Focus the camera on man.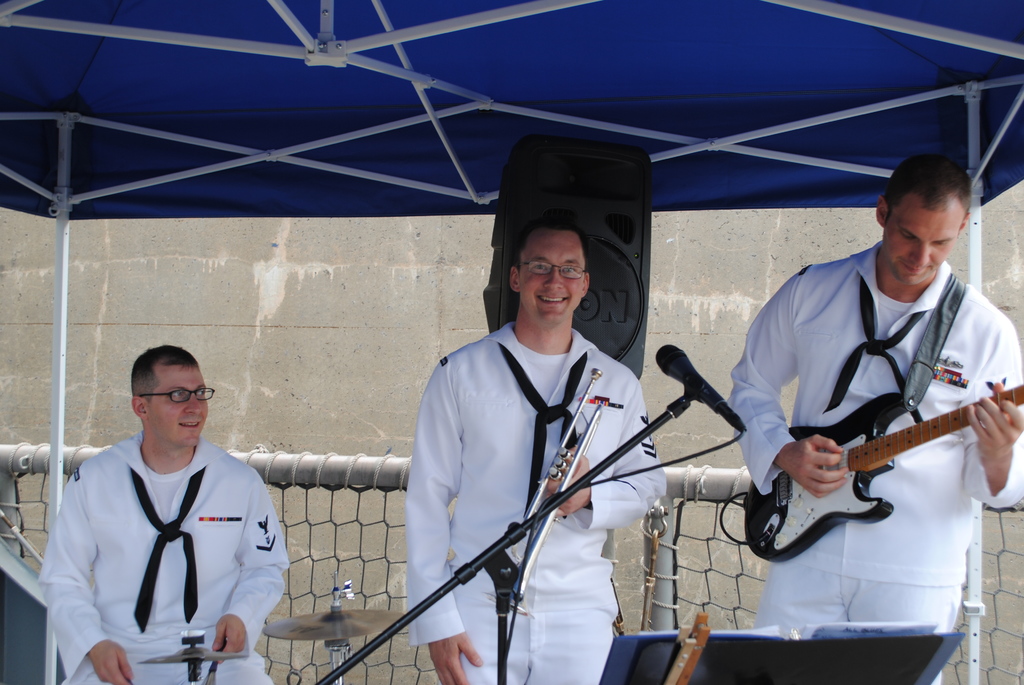
Focus region: x1=724 y1=159 x2=1023 y2=684.
